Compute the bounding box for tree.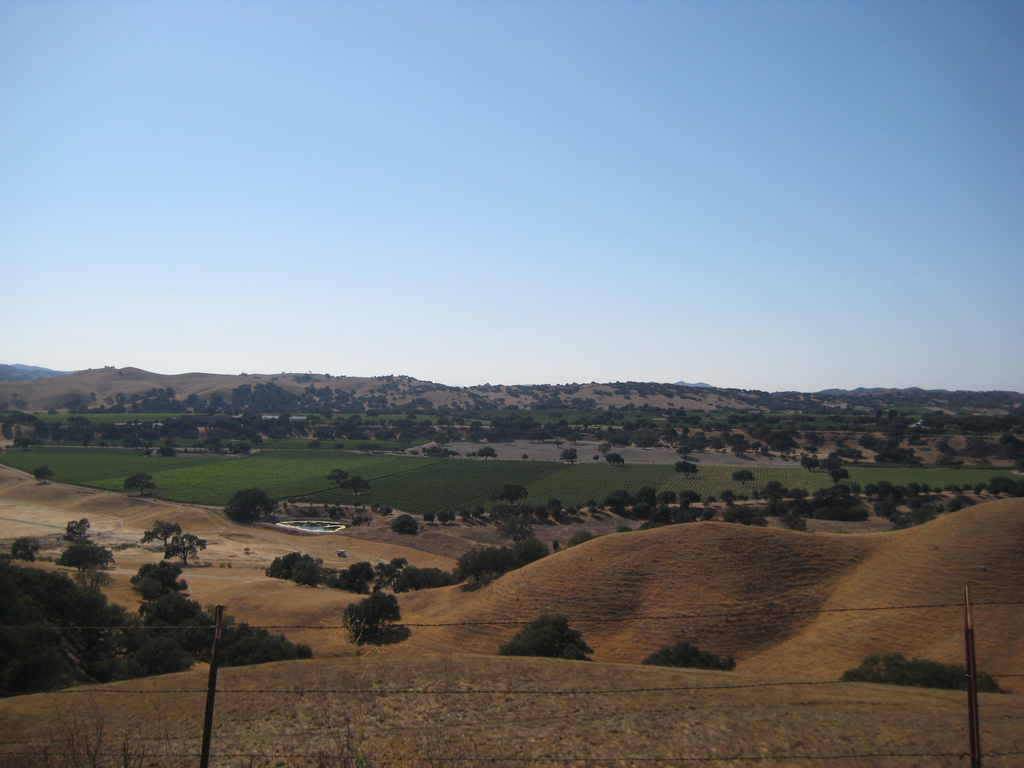
box(501, 480, 525, 496).
